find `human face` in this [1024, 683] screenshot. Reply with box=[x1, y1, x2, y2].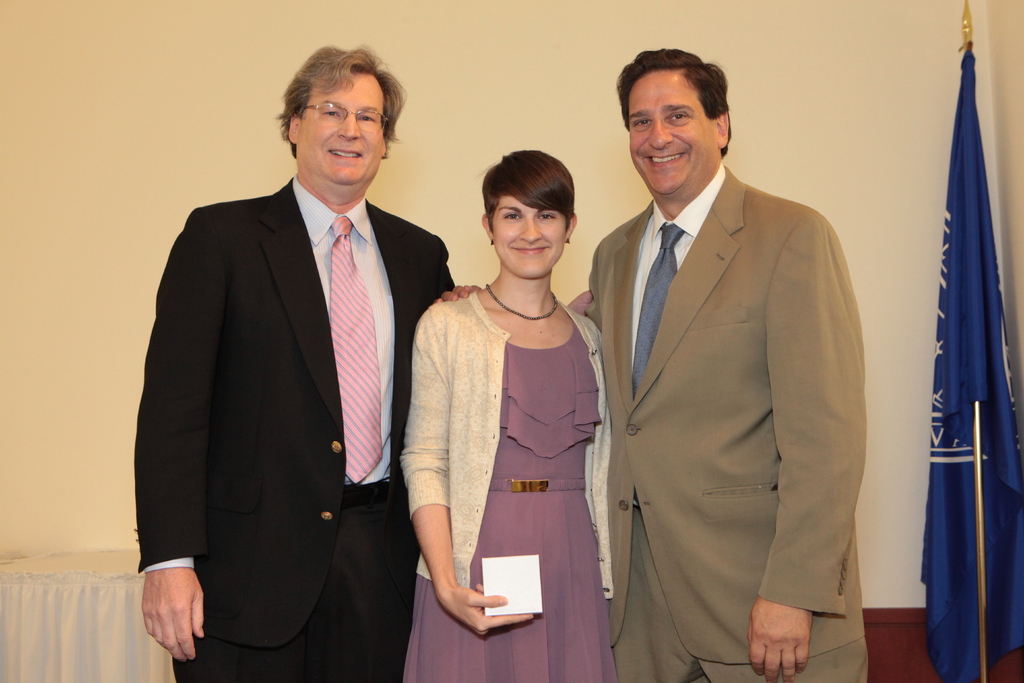
box=[293, 72, 382, 190].
